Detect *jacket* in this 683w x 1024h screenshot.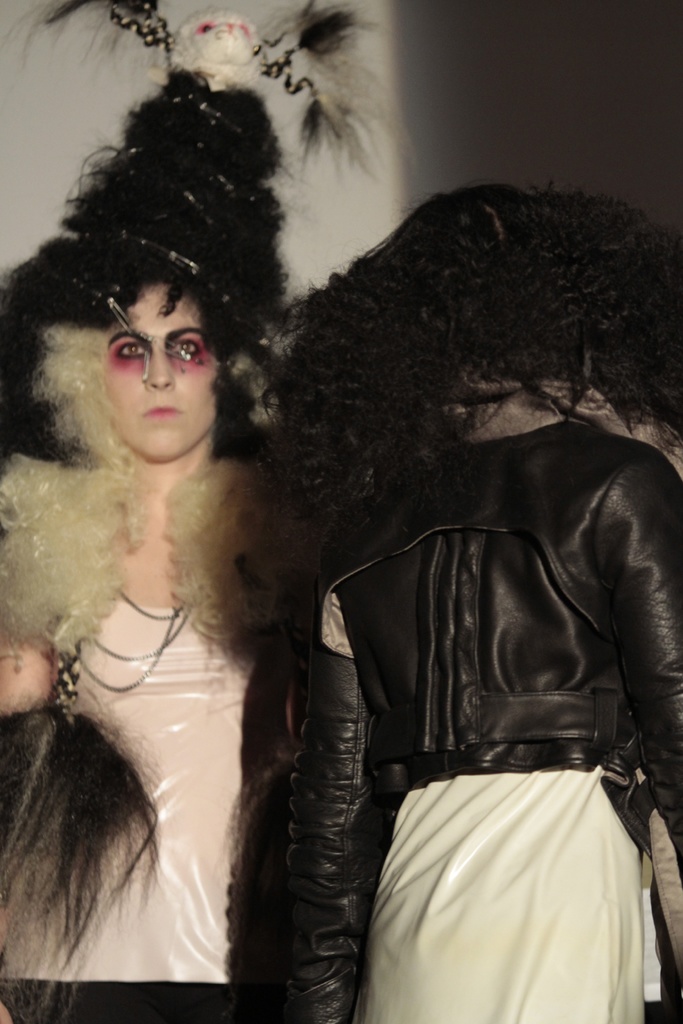
Detection: bbox=(240, 301, 672, 1011).
